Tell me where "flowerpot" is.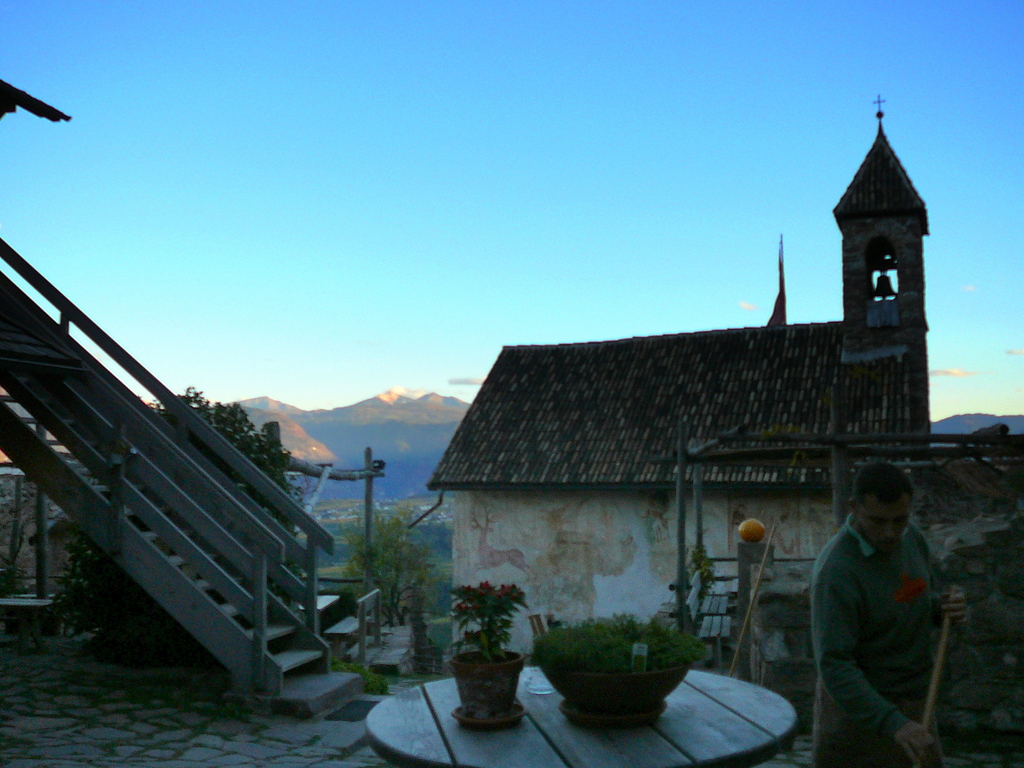
"flowerpot" is at pyautogui.locateOnScreen(449, 646, 529, 732).
